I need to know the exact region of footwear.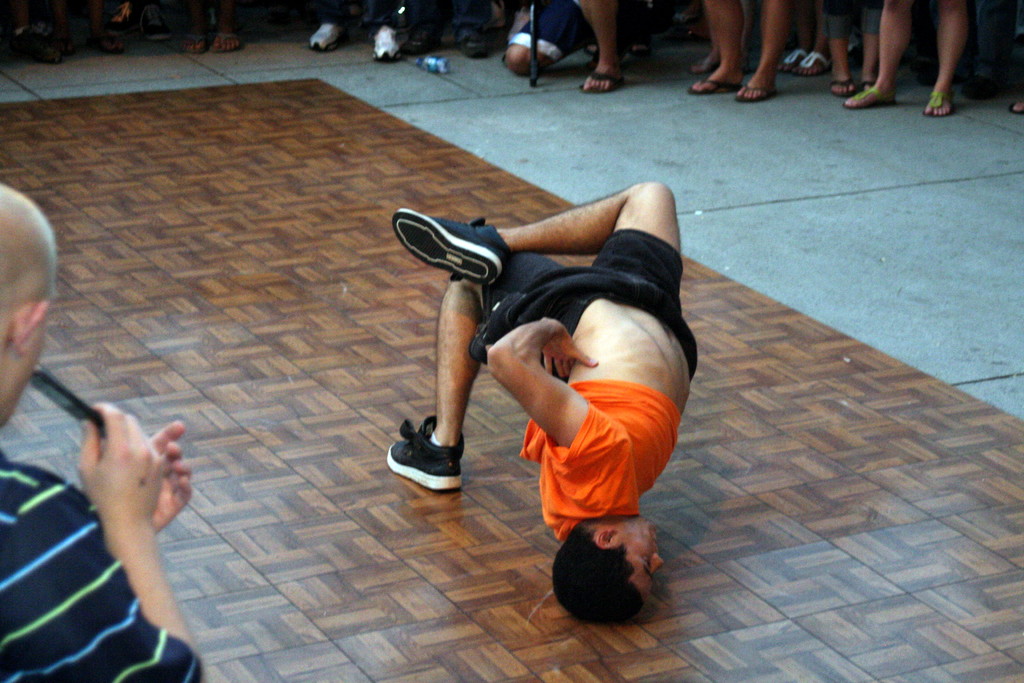
Region: 689:71:739:94.
